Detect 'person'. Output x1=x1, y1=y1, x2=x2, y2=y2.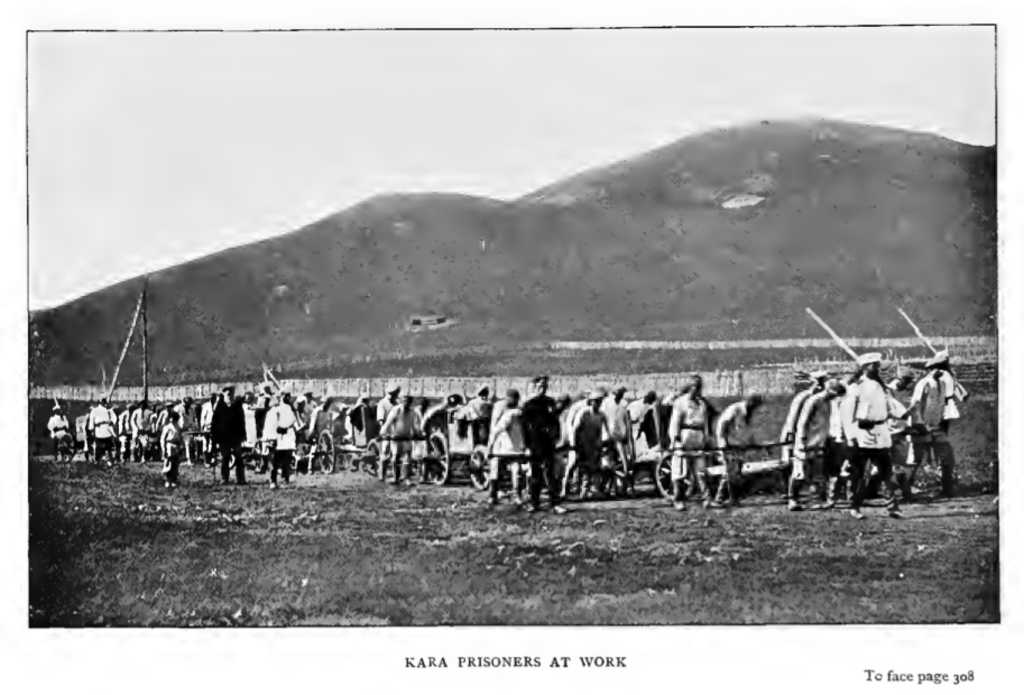
x1=561, y1=391, x2=607, y2=495.
